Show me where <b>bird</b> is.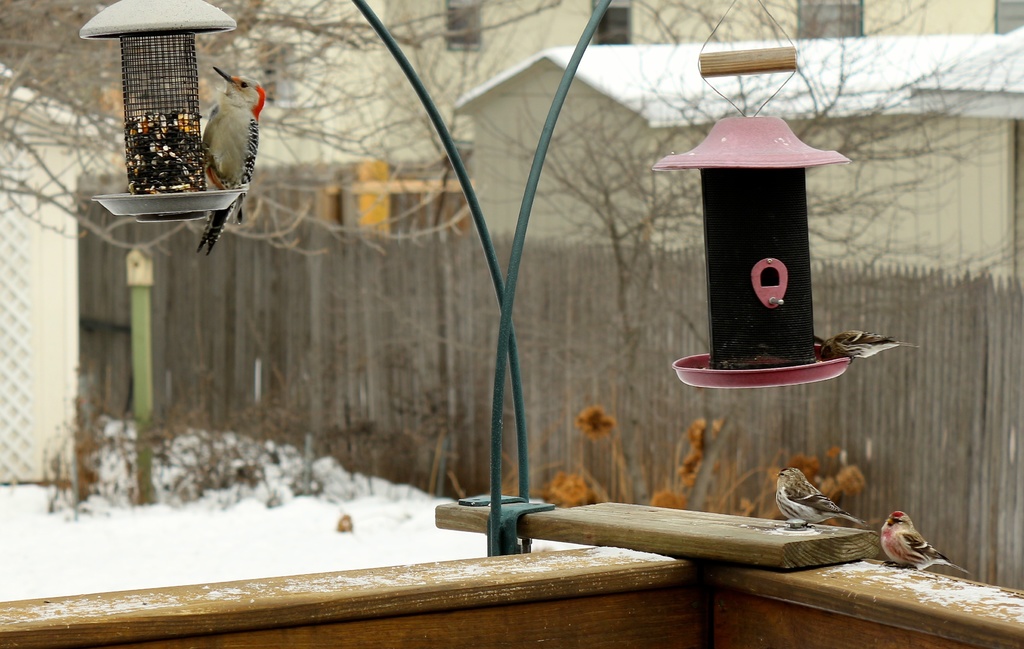
<b>bird</b> is at (x1=195, y1=65, x2=266, y2=256).
